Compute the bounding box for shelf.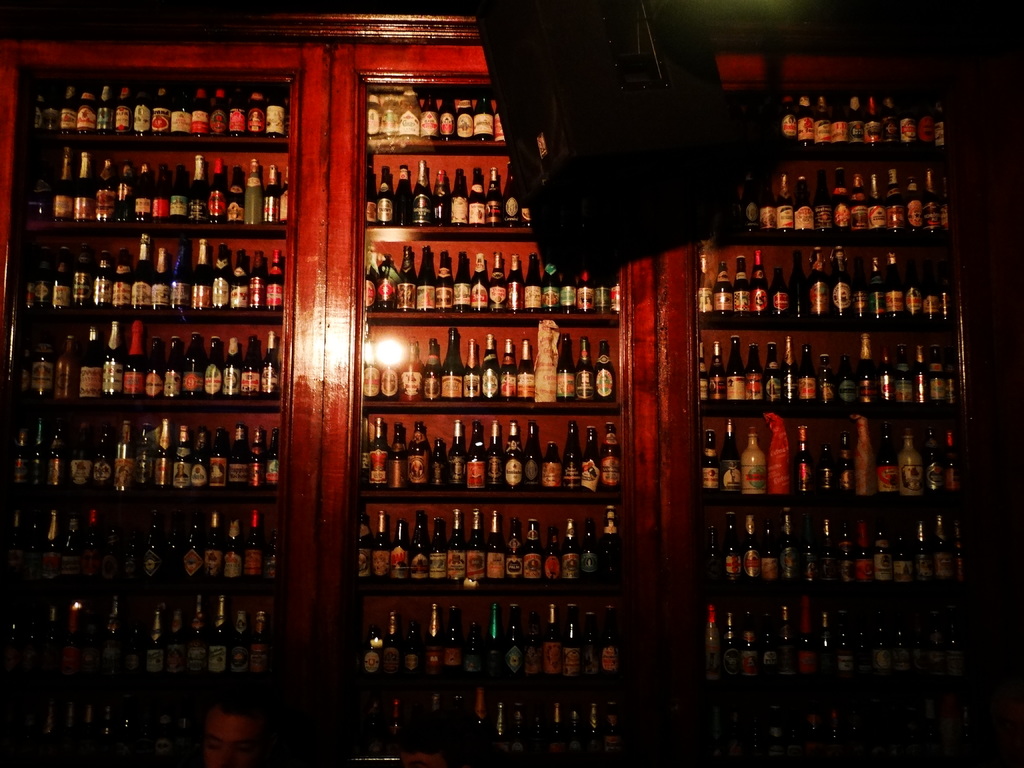
{"left": 369, "top": 156, "right": 533, "bottom": 237}.
